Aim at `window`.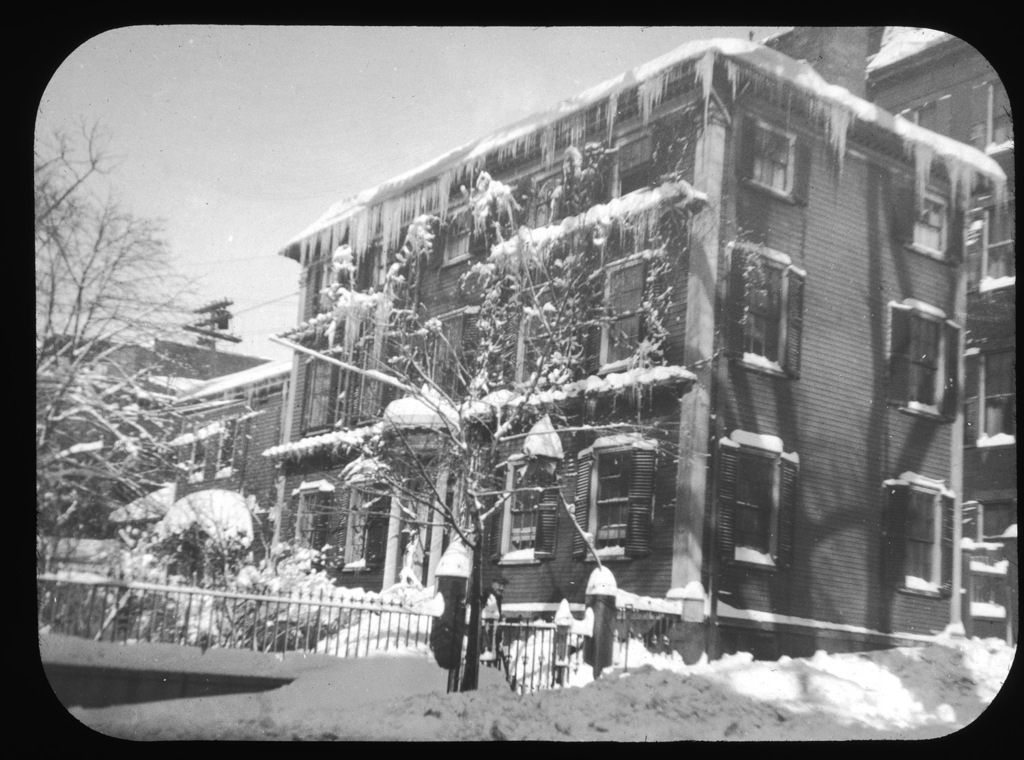
Aimed at [485,455,563,569].
